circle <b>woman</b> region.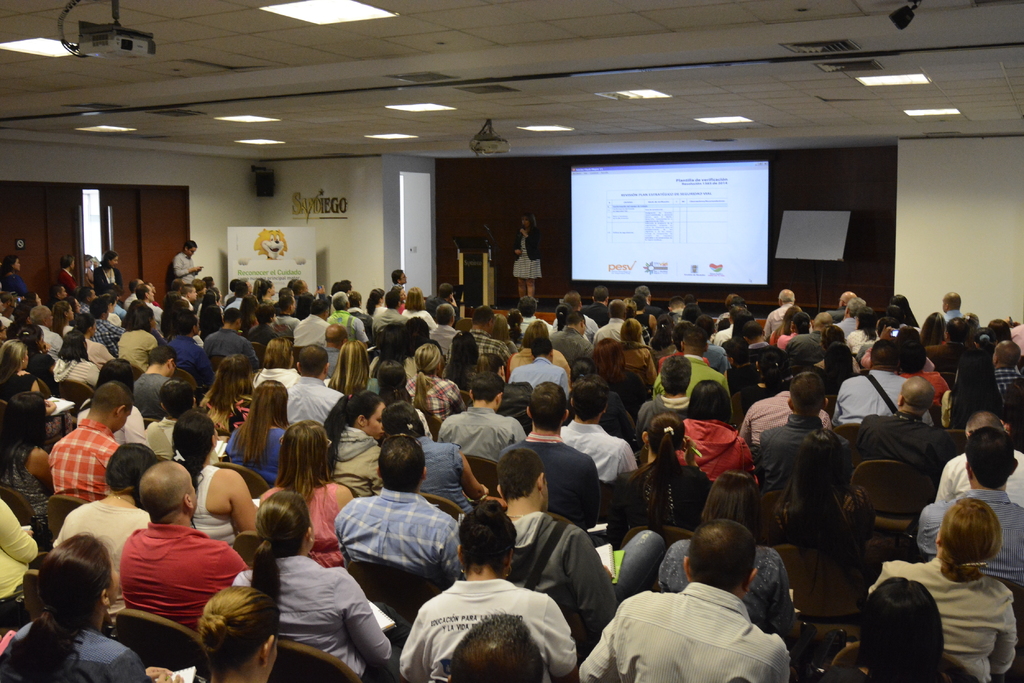
Region: [left=861, top=494, right=1014, bottom=677].
